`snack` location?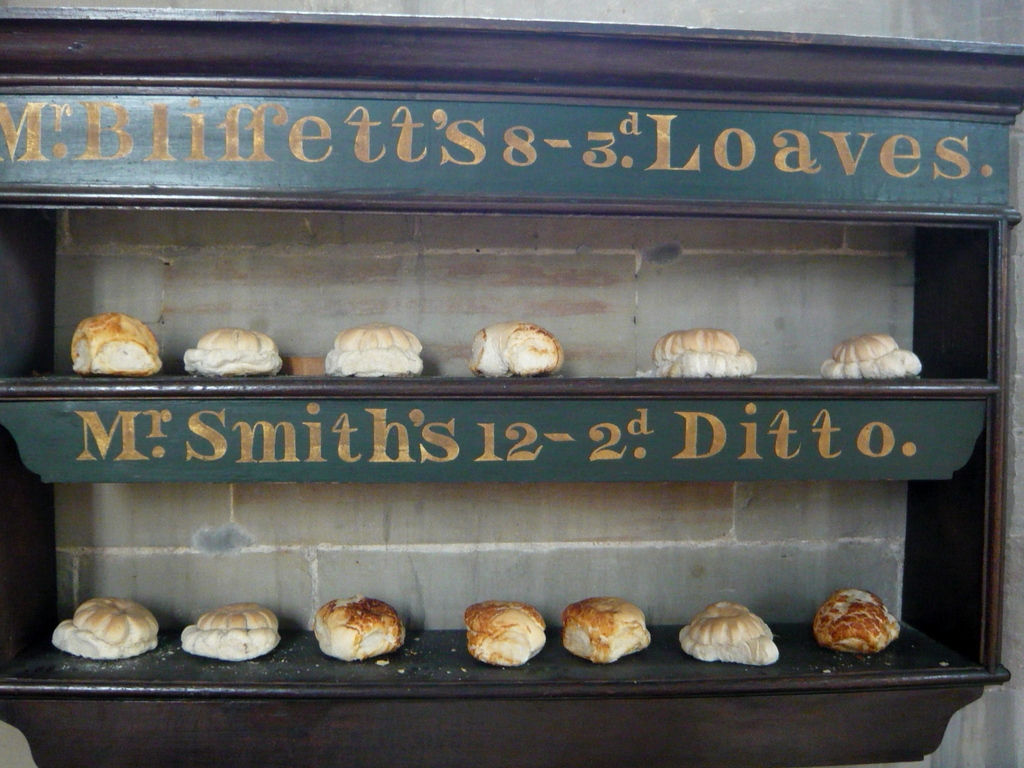
{"x1": 47, "y1": 605, "x2": 158, "y2": 653}
